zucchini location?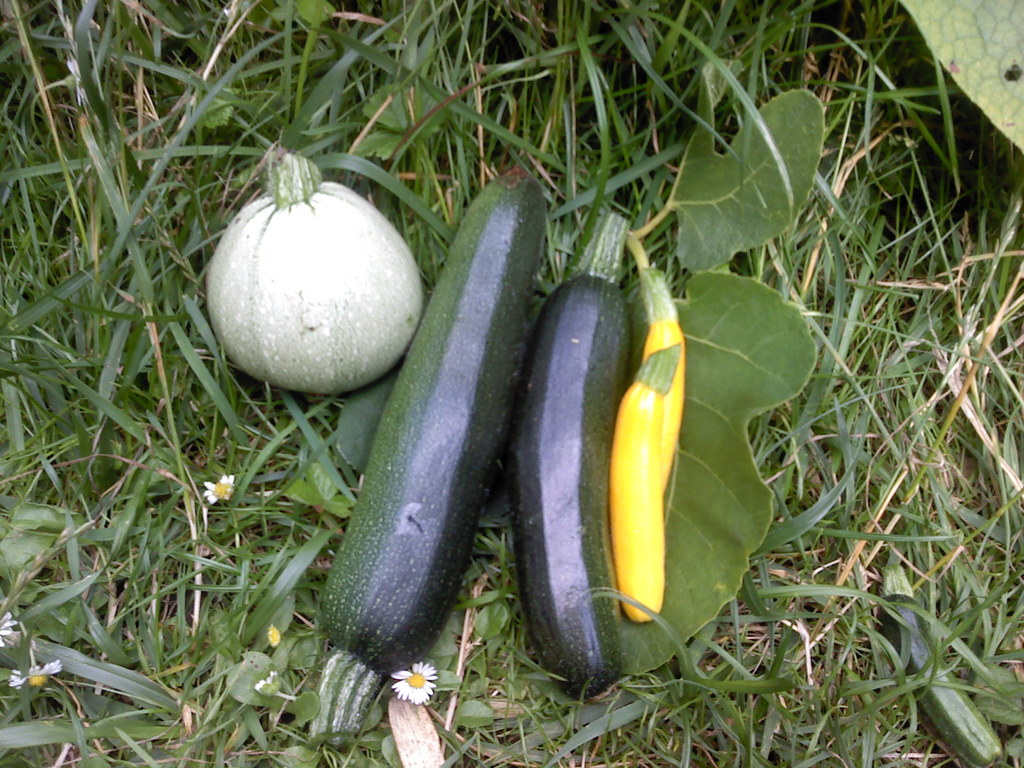
295, 163, 552, 742
